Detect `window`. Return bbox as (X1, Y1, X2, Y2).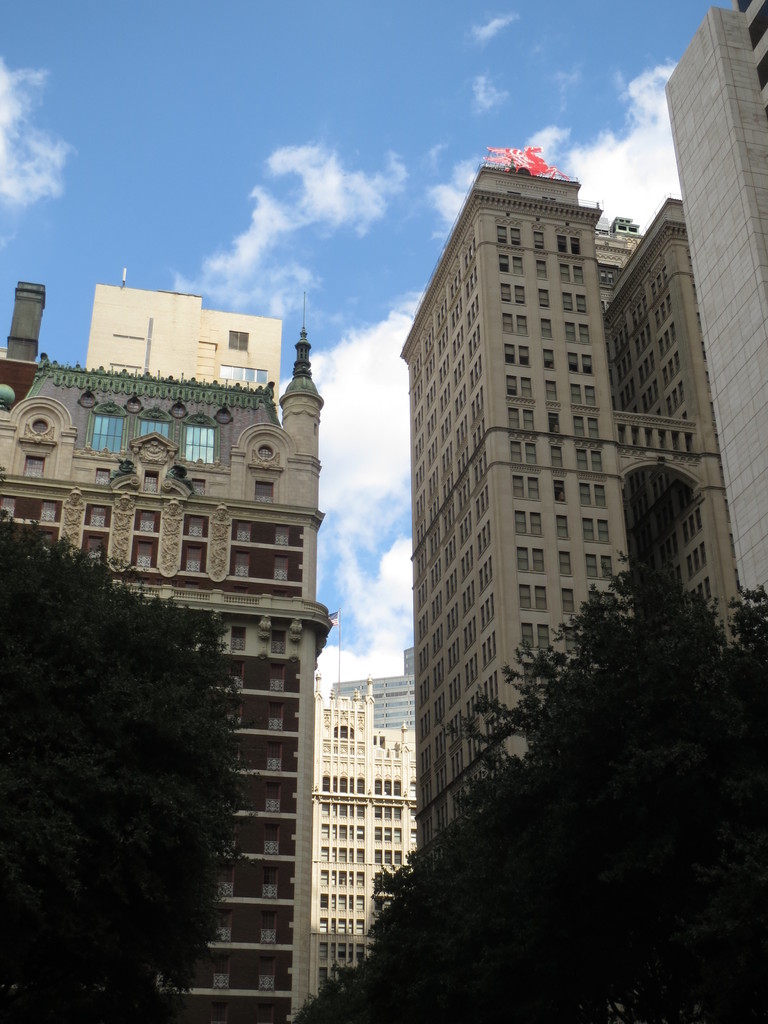
(522, 379, 532, 397).
